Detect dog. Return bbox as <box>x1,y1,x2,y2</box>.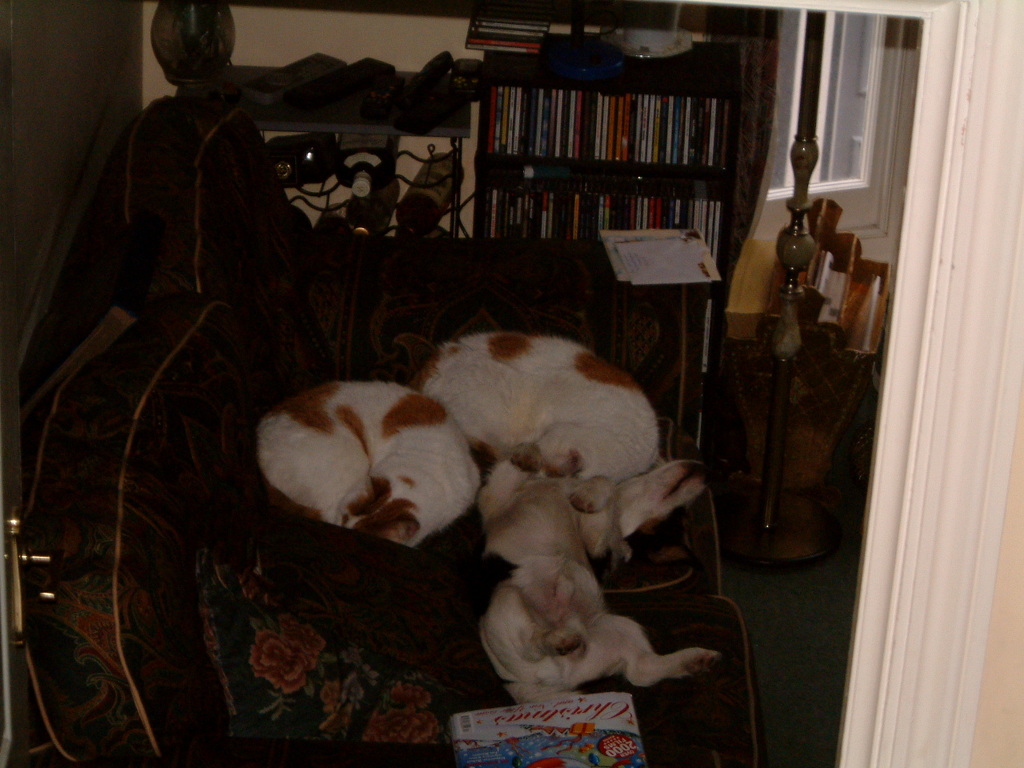
<box>260,376,484,550</box>.
